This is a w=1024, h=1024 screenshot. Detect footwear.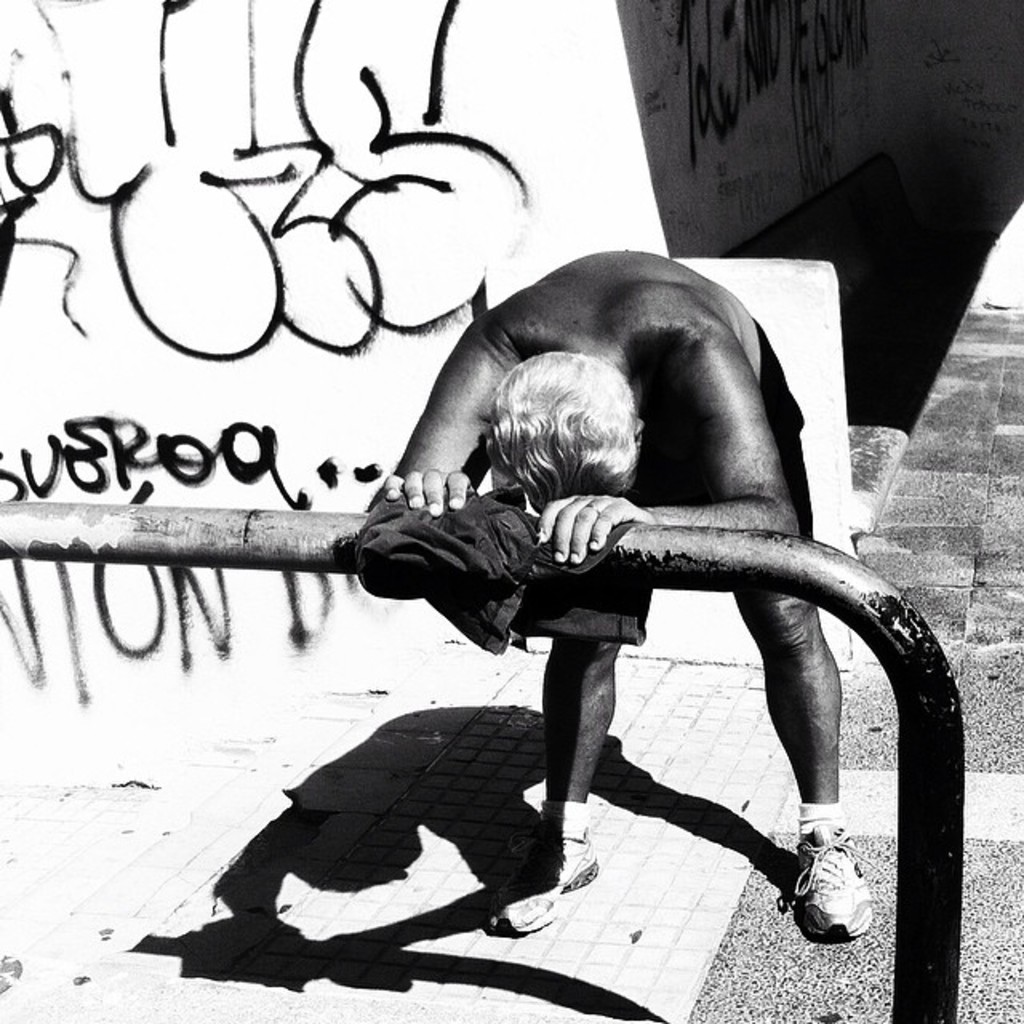
detection(790, 816, 866, 954).
